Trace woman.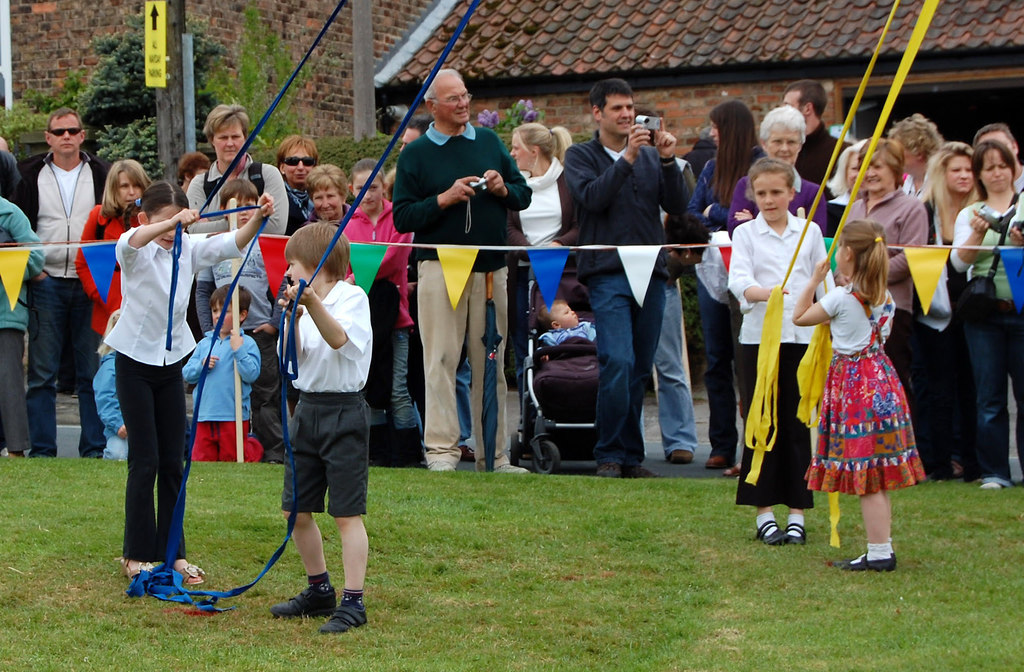
Traced to [686, 103, 764, 477].
